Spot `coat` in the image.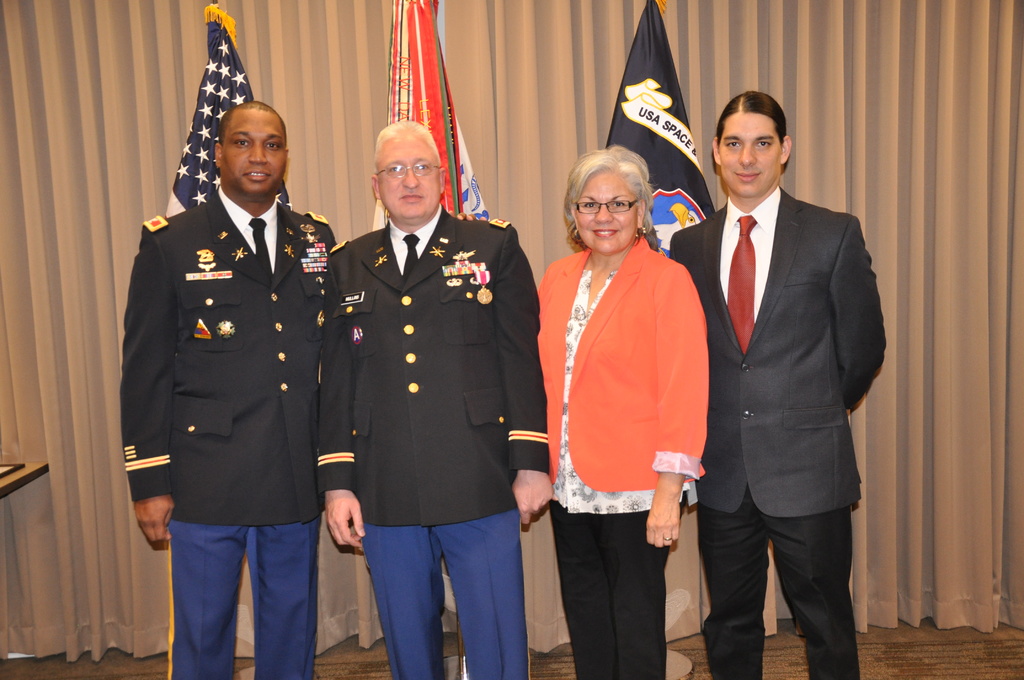
`coat` found at {"x1": 666, "y1": 180, "x2": 886, "y2": 524}.
